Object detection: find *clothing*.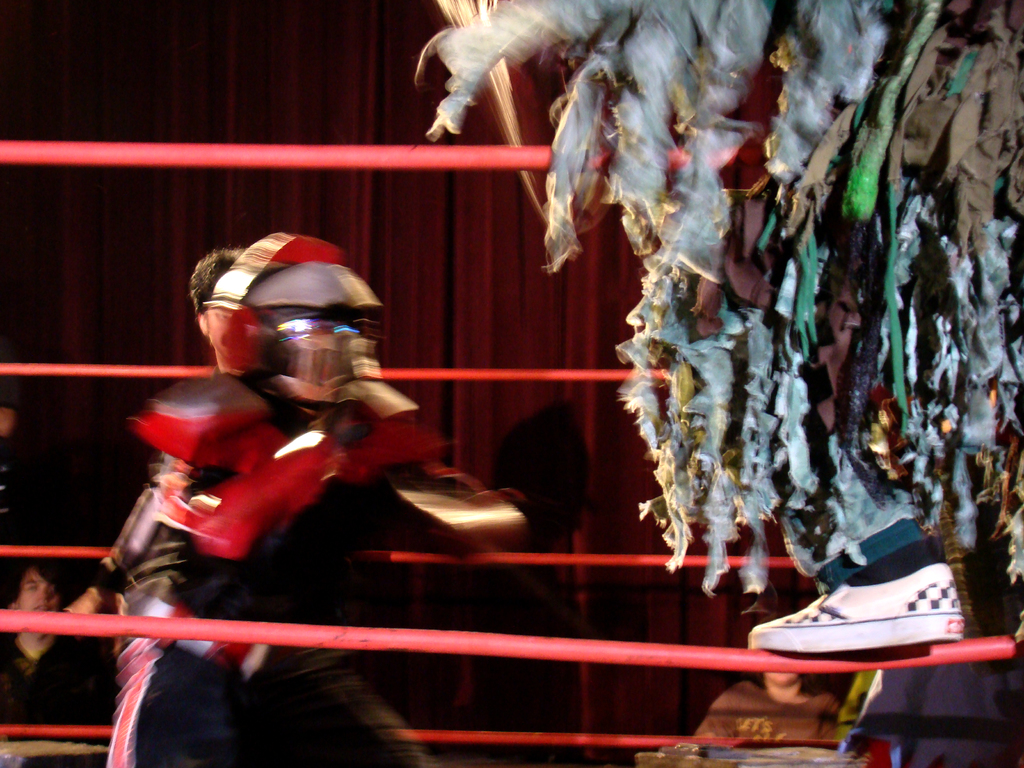
<bbox>140, 426, 417, 767</bbox>.
